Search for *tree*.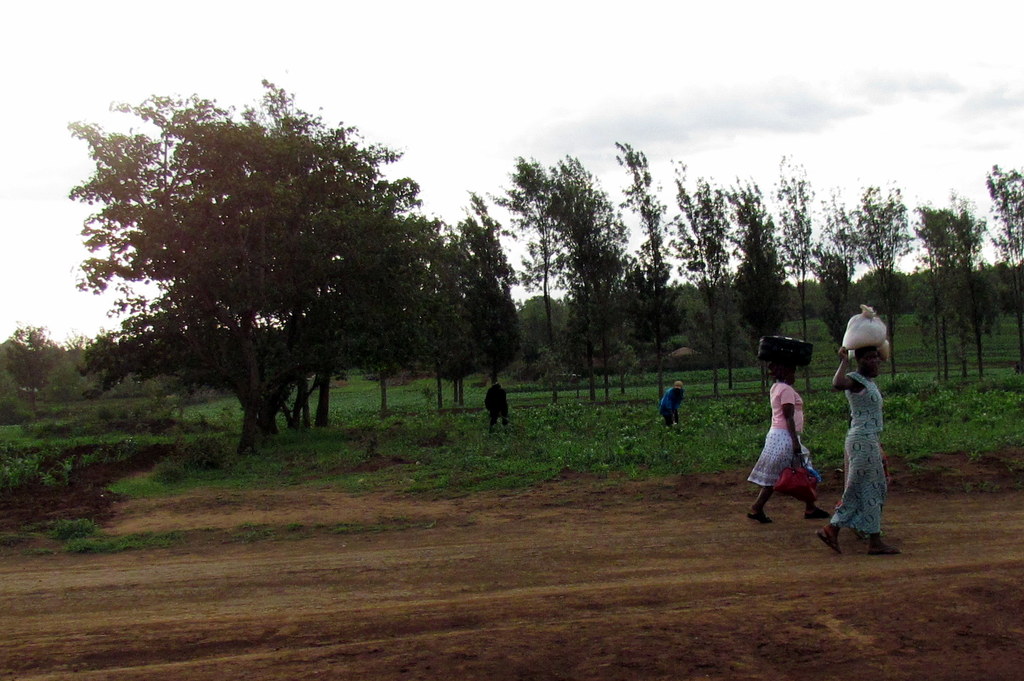
Found at locate(3, 322, 61, 412).
